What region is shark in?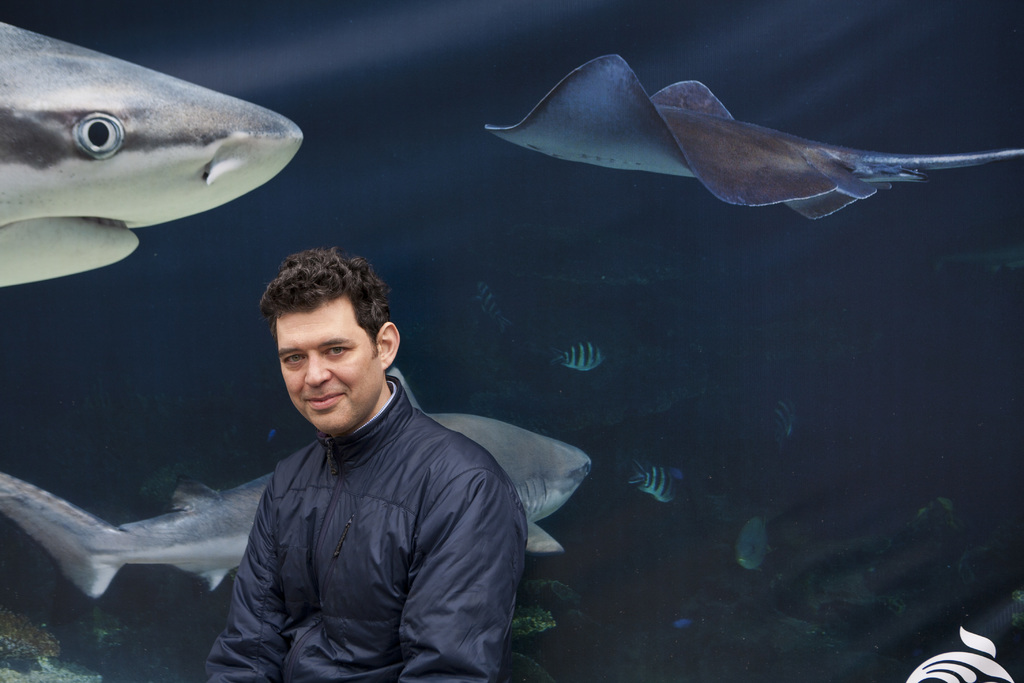
x1=0, y1=19, x2=305, y2=287.
